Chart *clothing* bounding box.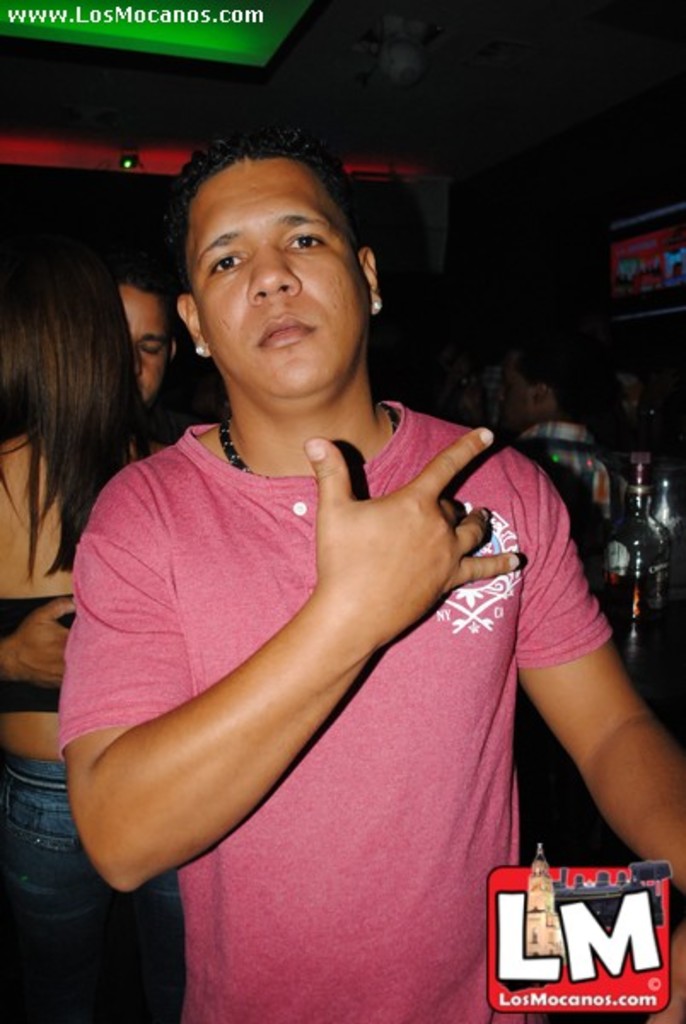
Charted: region(0, 591, 68, 707).
